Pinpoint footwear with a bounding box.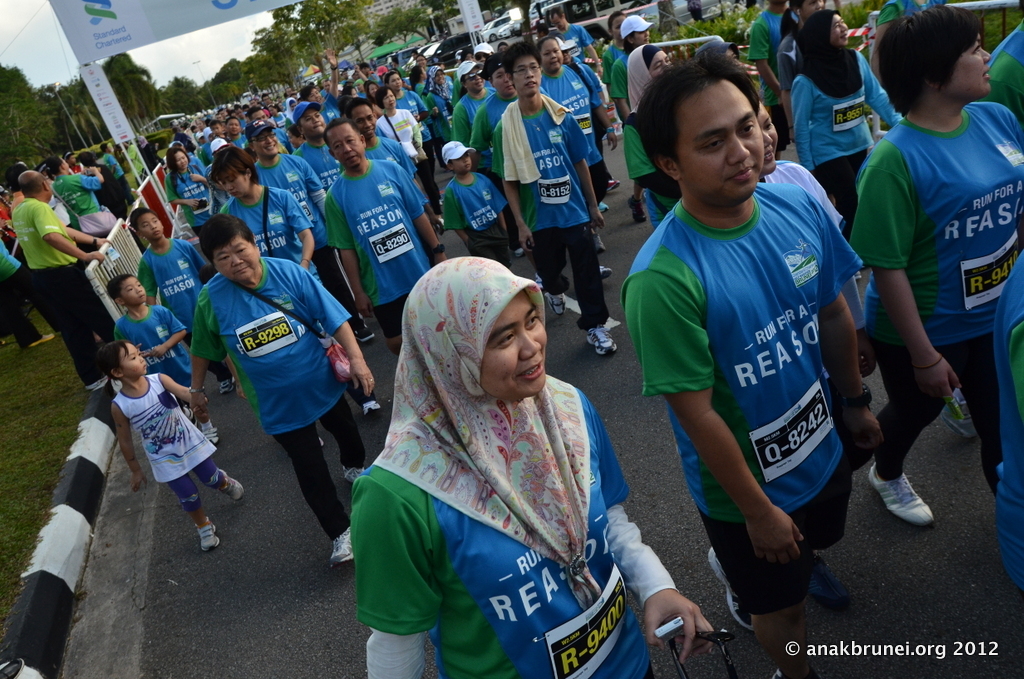
345,462,369,486.
